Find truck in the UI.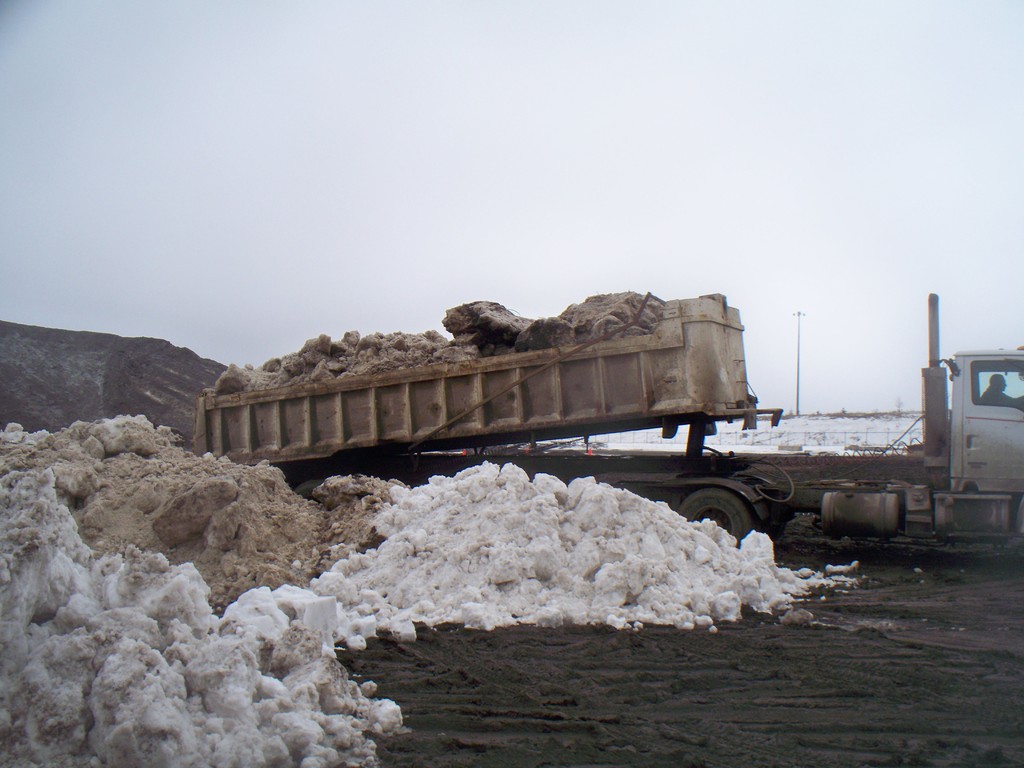
UI element at bbox=[196, 287, 1023, 551].
